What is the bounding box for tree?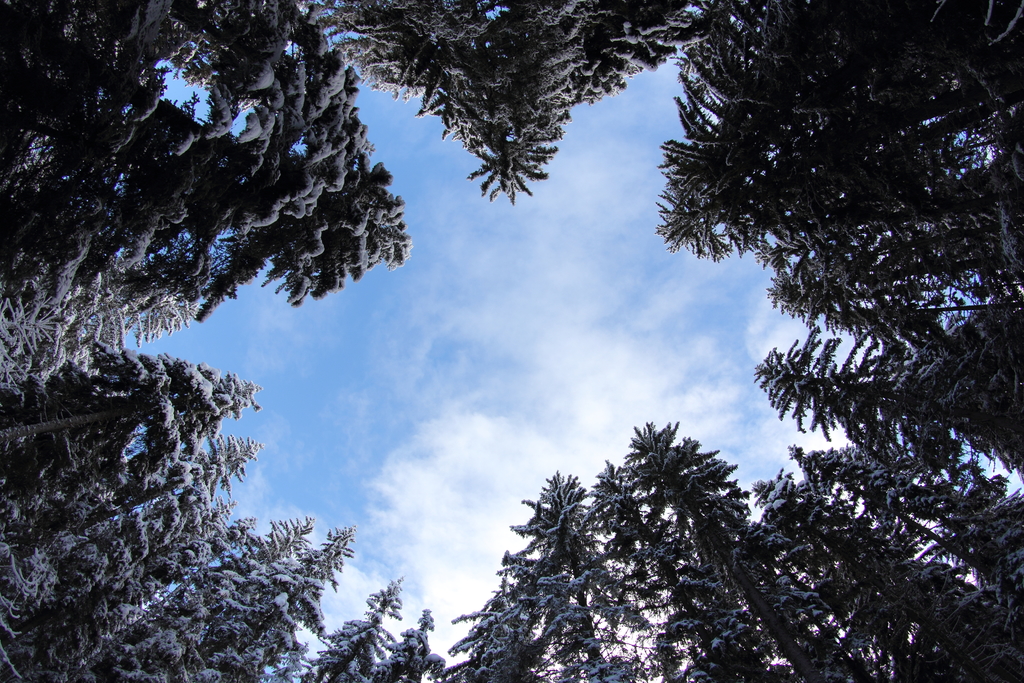
bbox=[0, 0, 1023, 682].
